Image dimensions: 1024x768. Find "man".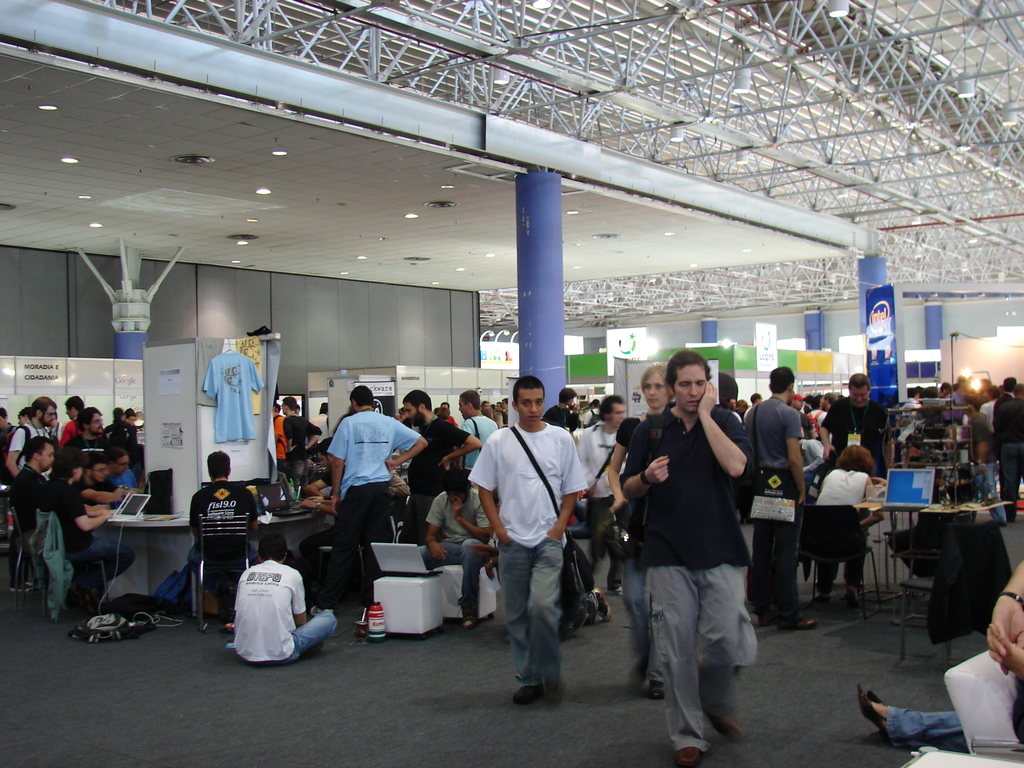
[72,454,108,543].
